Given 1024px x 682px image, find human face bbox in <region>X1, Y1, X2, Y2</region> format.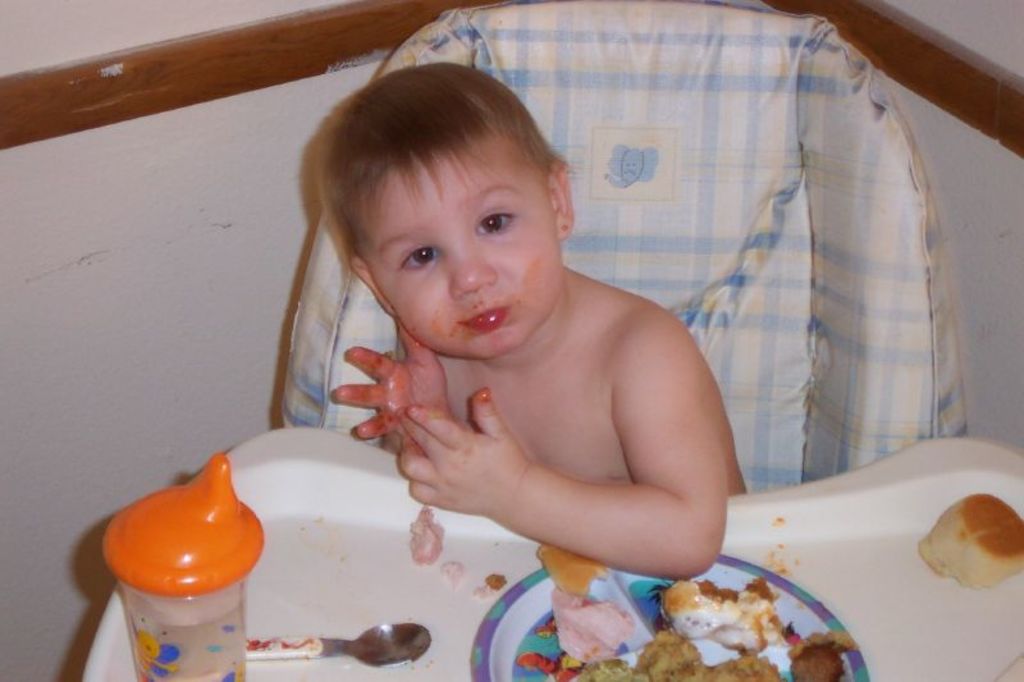
<region>360, 136, 573, 357</region>.
